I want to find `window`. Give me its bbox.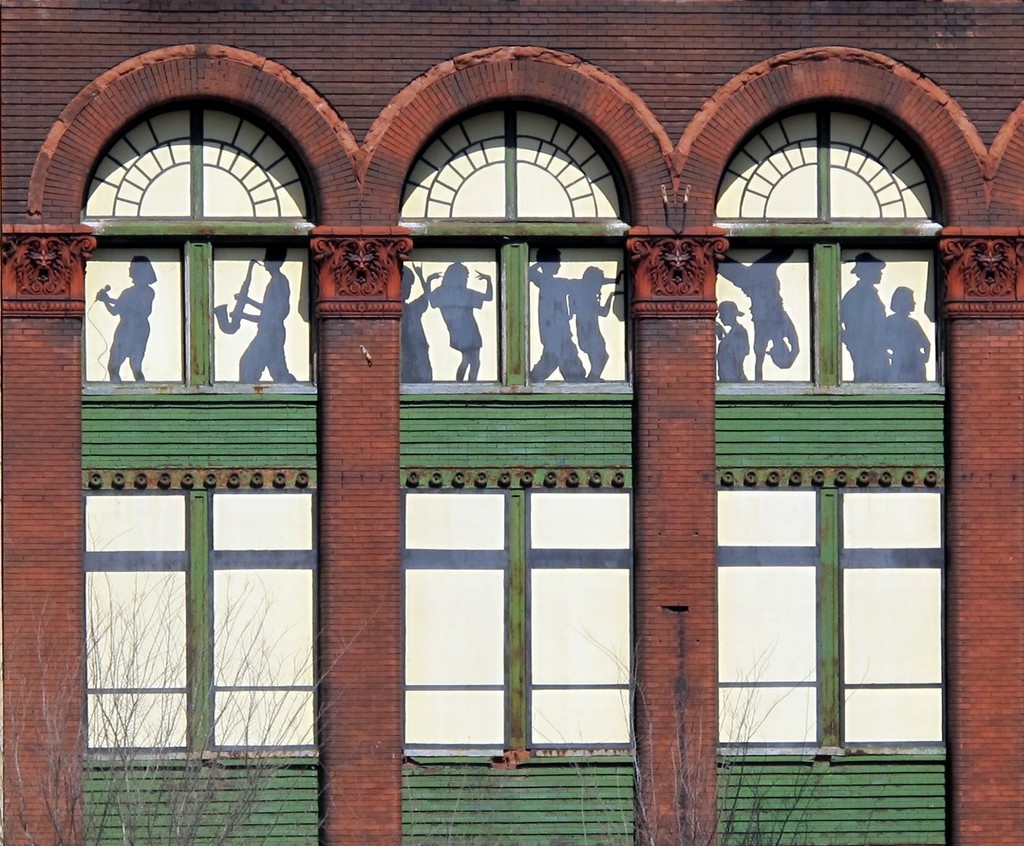
BBox(356, 38, 639, 759).
